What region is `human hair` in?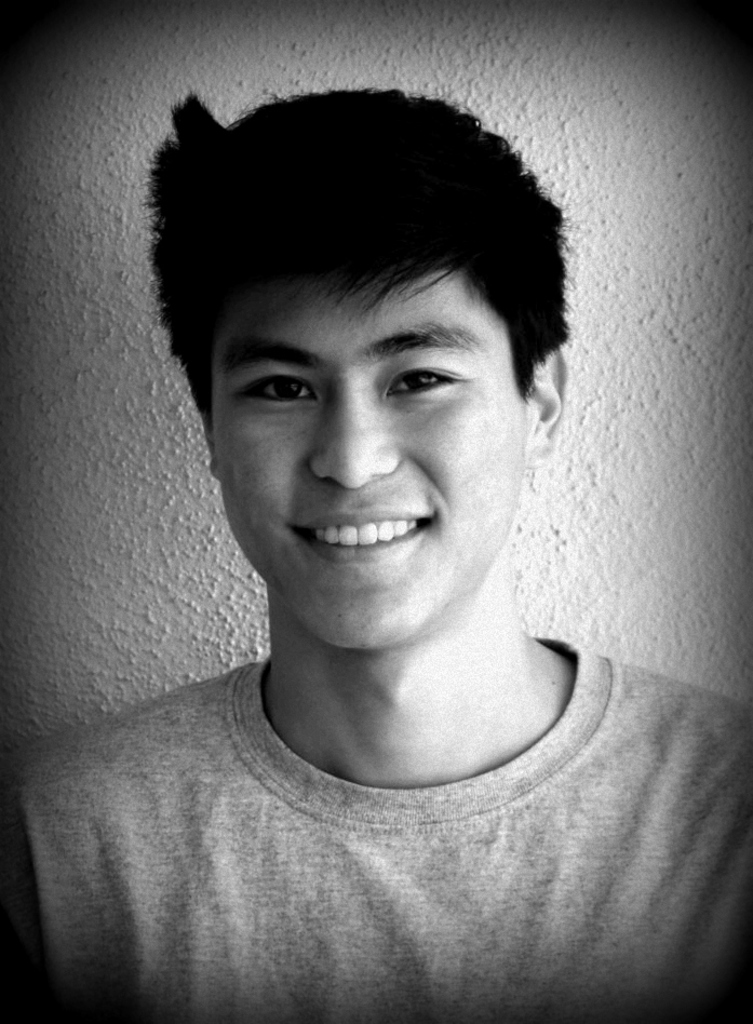
(x1=169, y1=123, x2=541, y2=425).
